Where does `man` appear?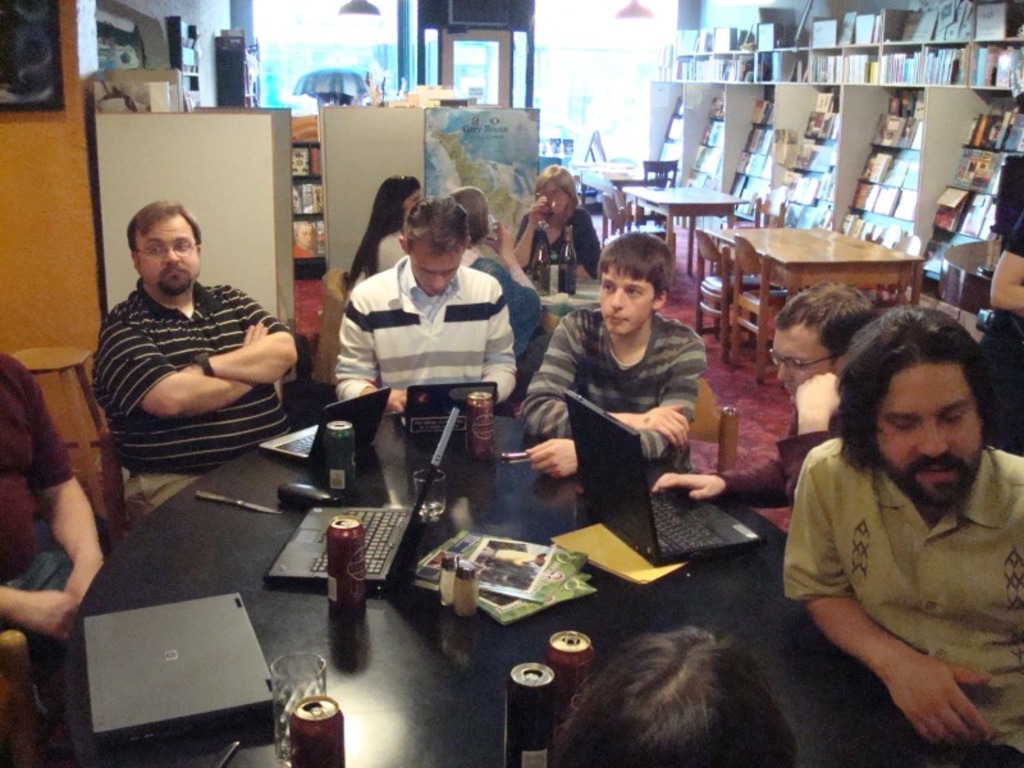
Appears at box(524, 230, 703, 479).
